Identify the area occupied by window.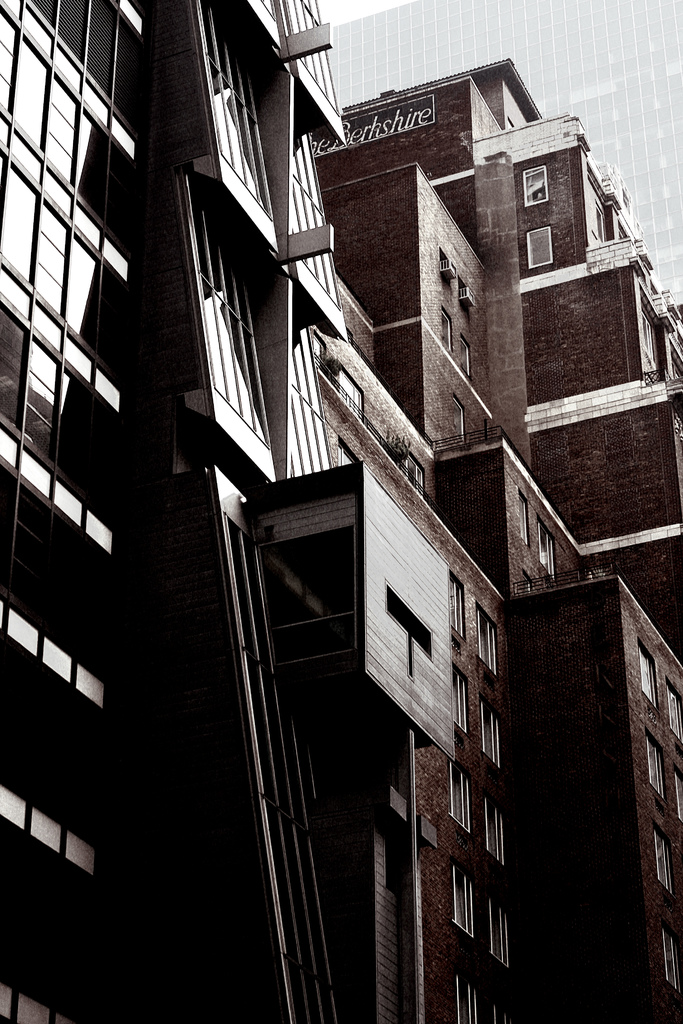
Area: {"x1": 474, "y1": 602, "x2": 500, "y2": 676}.
